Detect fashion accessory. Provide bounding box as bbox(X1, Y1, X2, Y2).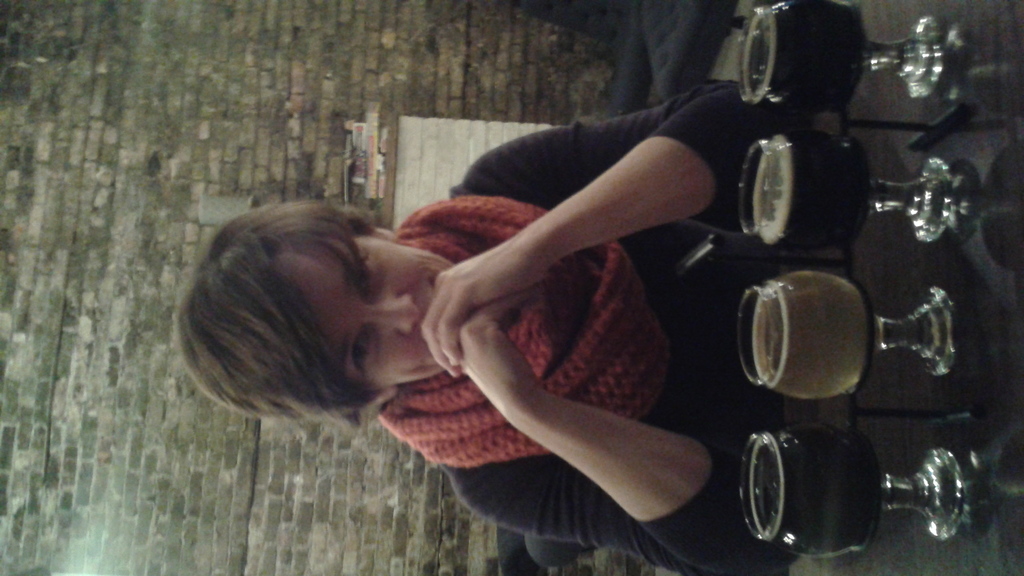
bbox(372, 193, 674, 473).
